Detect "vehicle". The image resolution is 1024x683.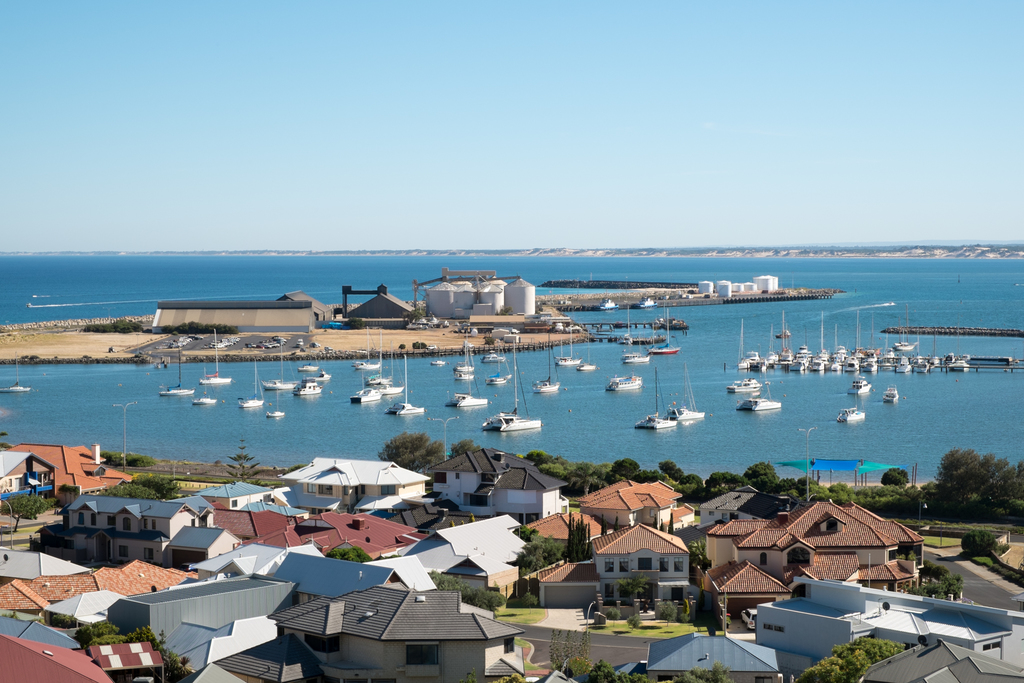
(left=266, top=381, right=286, bottom=417).
